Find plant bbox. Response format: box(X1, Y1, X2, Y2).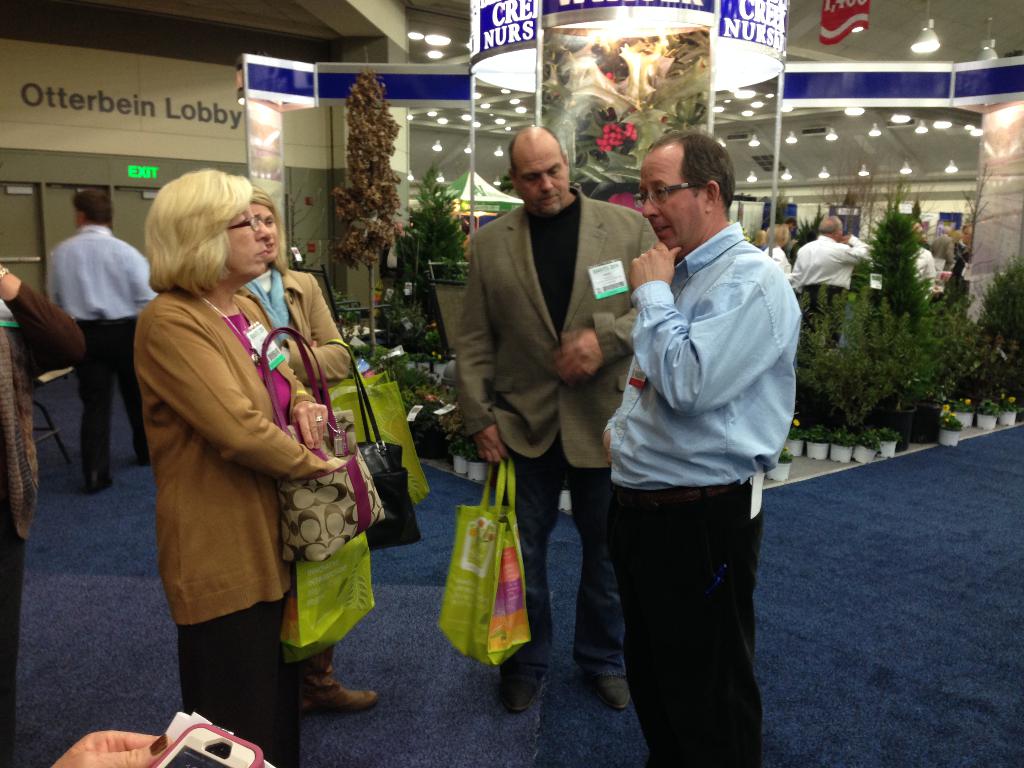
box(949, 398, 968, 412).
